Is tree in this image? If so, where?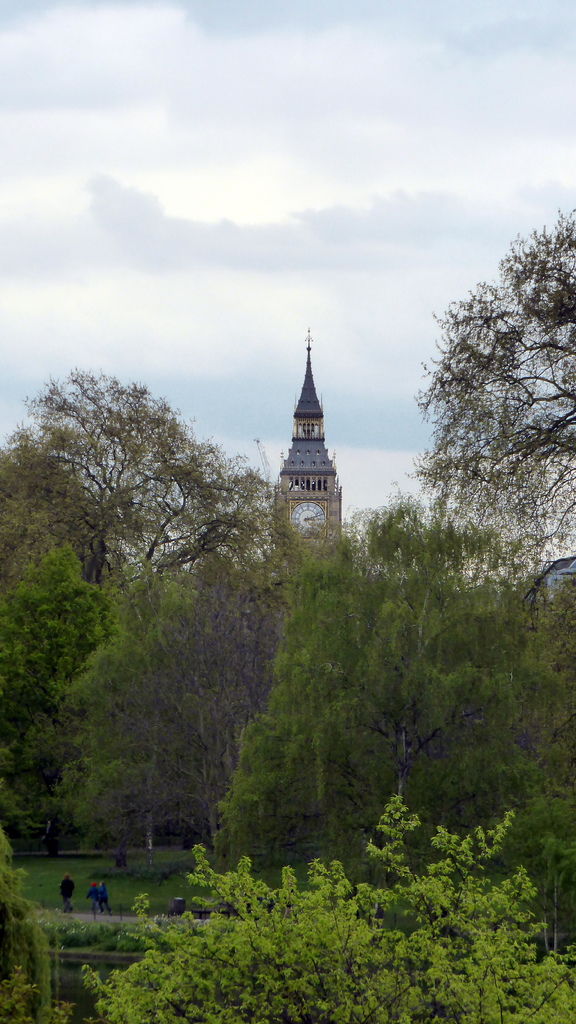
Yes, at l=0, t=826, r=63, b=1023.
